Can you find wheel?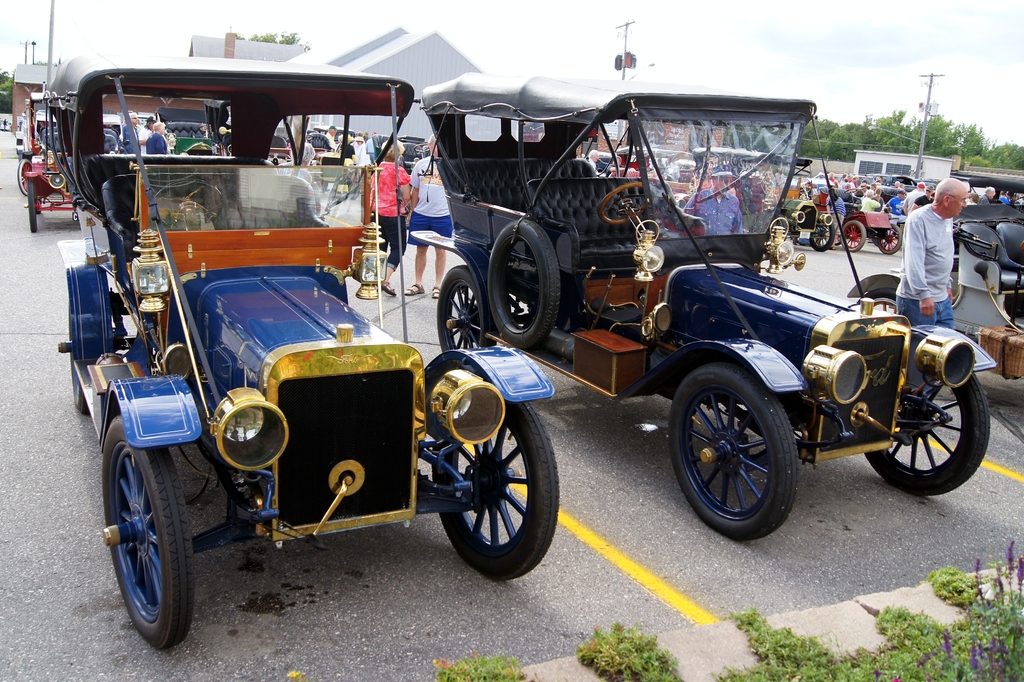
Yes, bounding box: bbox(840, 220, 869, 256).
